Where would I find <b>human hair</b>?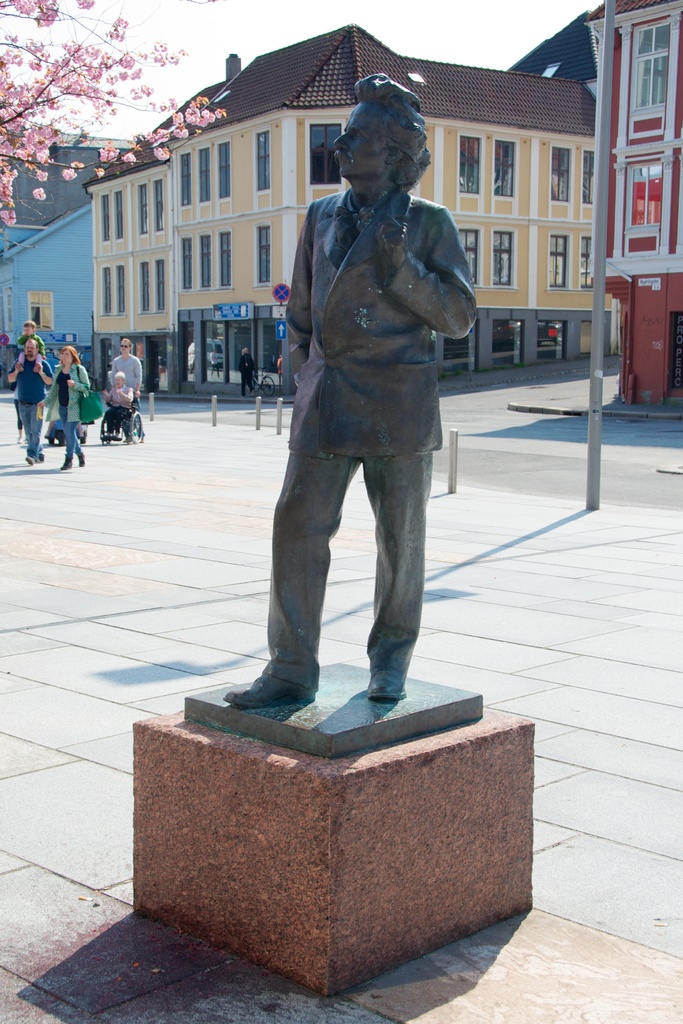
At (24,321,37,326).
